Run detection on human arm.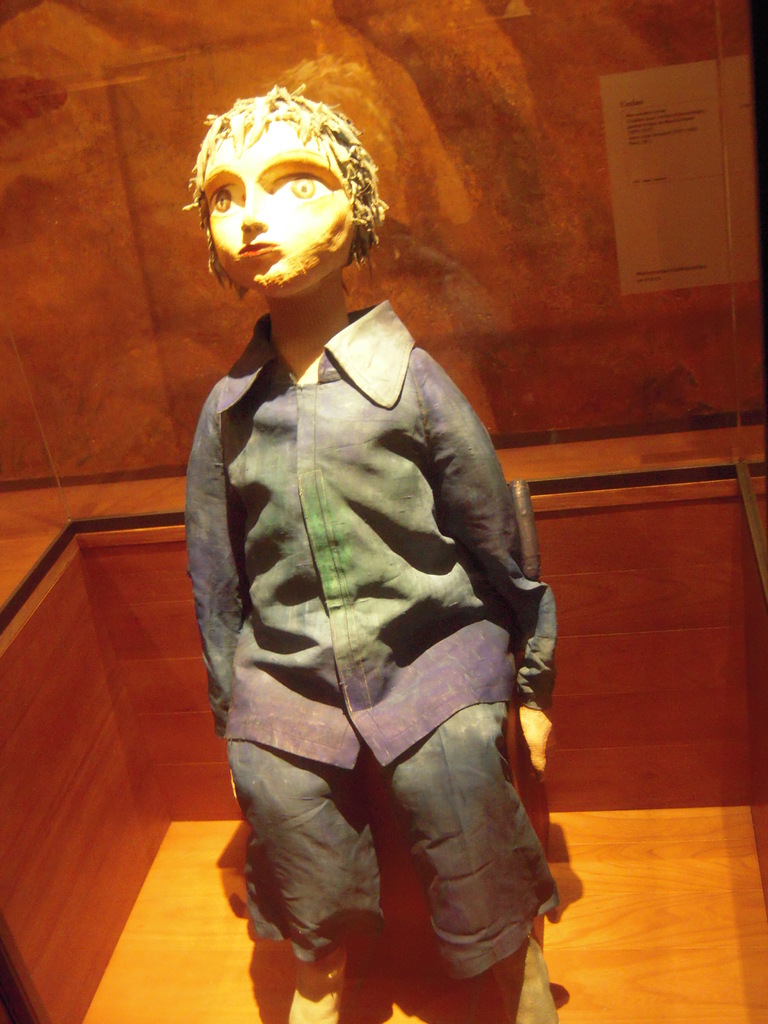
Result: {"x1": 520, "y1": 707, "x2": 552, "y2": 768}.
